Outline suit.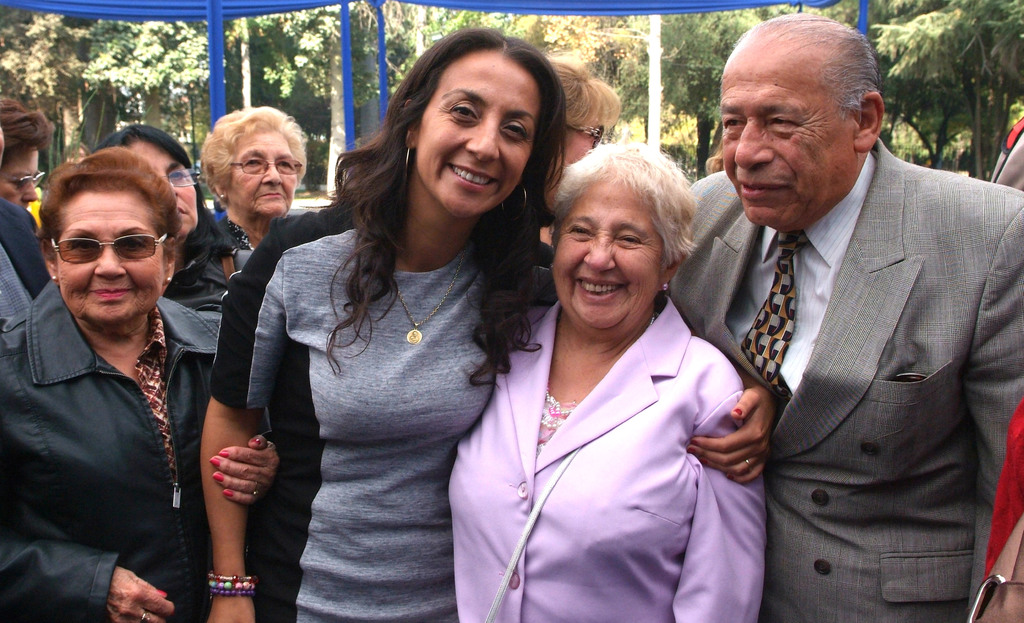
Outline: [693,69,1013,611].
